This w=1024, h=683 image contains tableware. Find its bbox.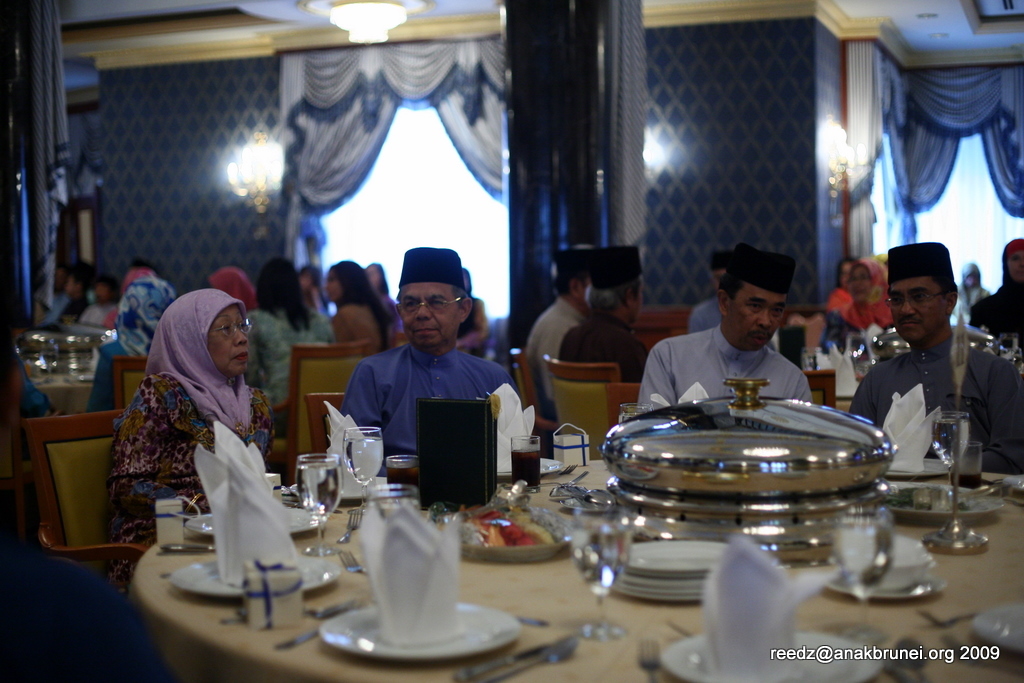
pyautogui.locateOnScreen(453, 633, 575, 682).
